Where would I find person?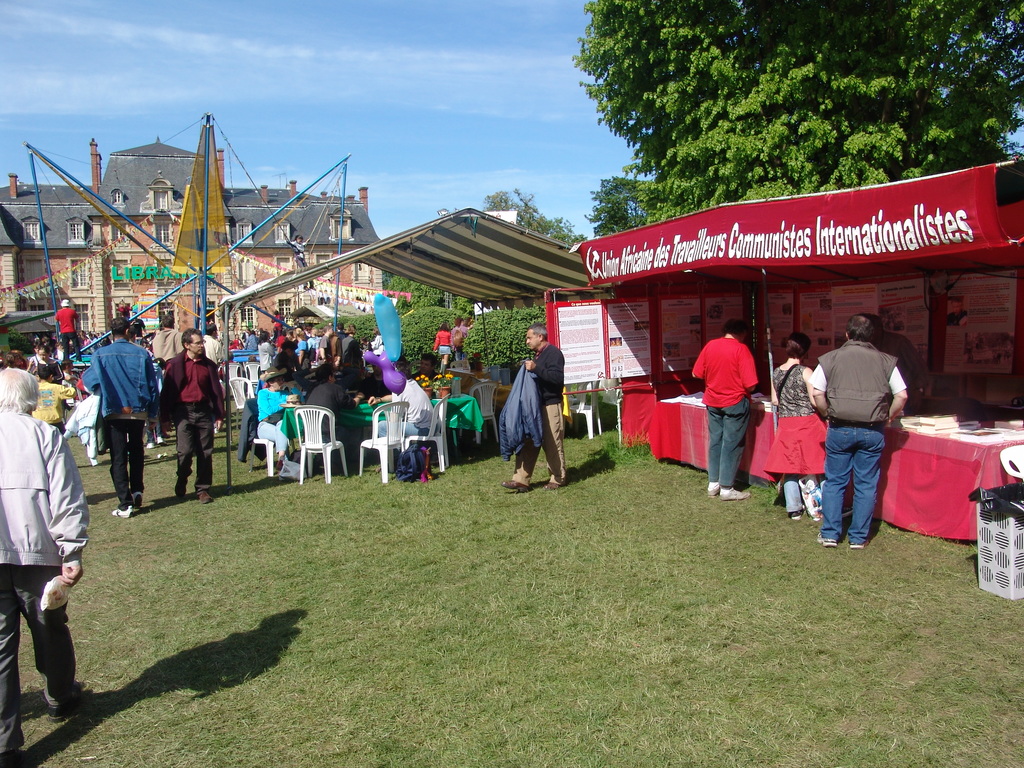
At left=257, top=369, right=320, bottom=493.
